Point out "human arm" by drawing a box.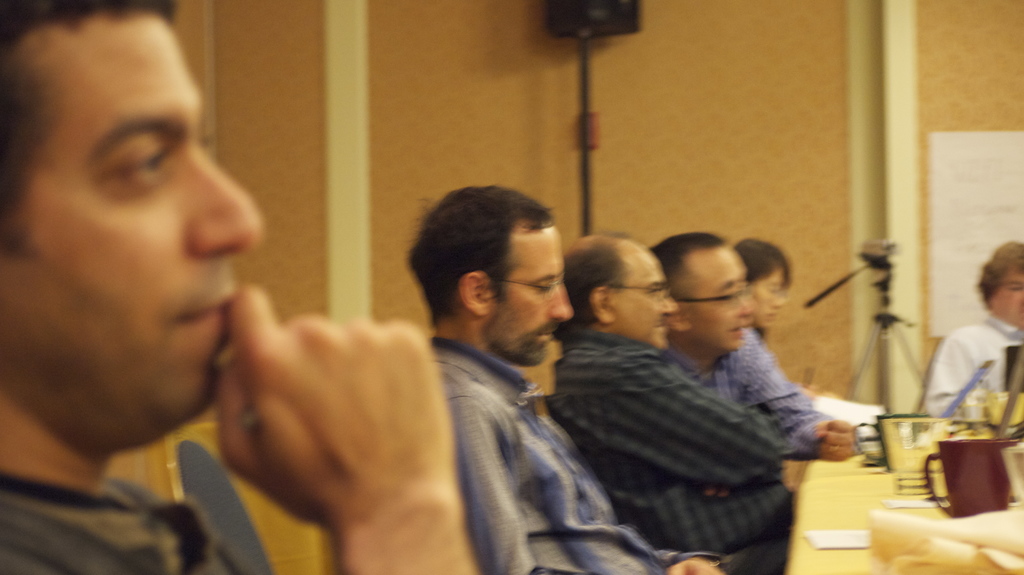
(922, 333, 970, 418).
